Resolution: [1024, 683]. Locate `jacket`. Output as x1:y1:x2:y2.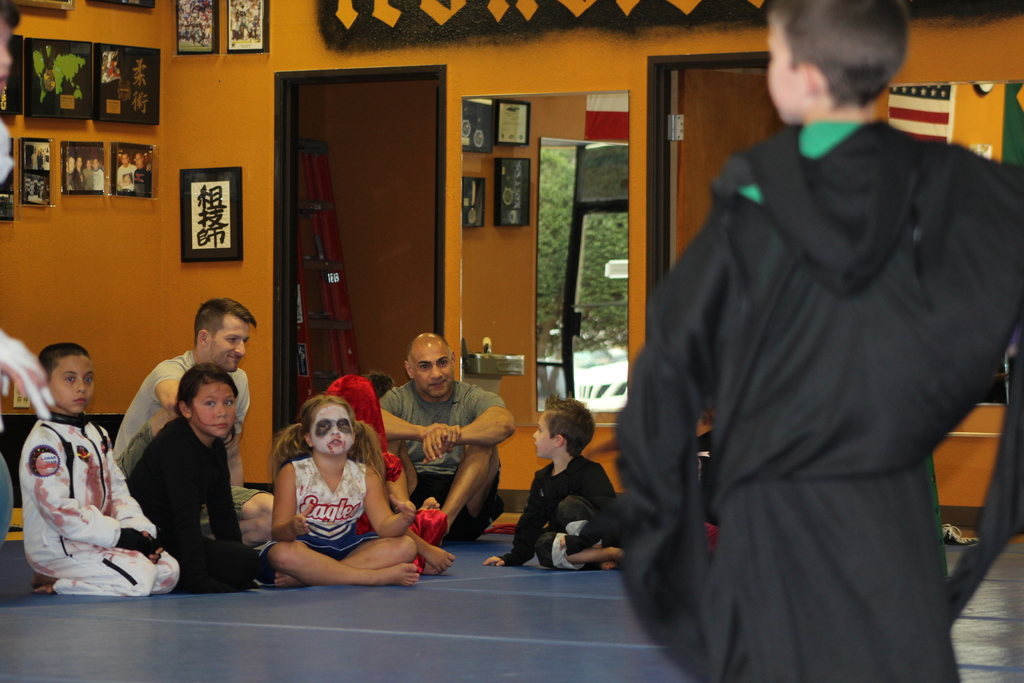
612:117:1023:682.
